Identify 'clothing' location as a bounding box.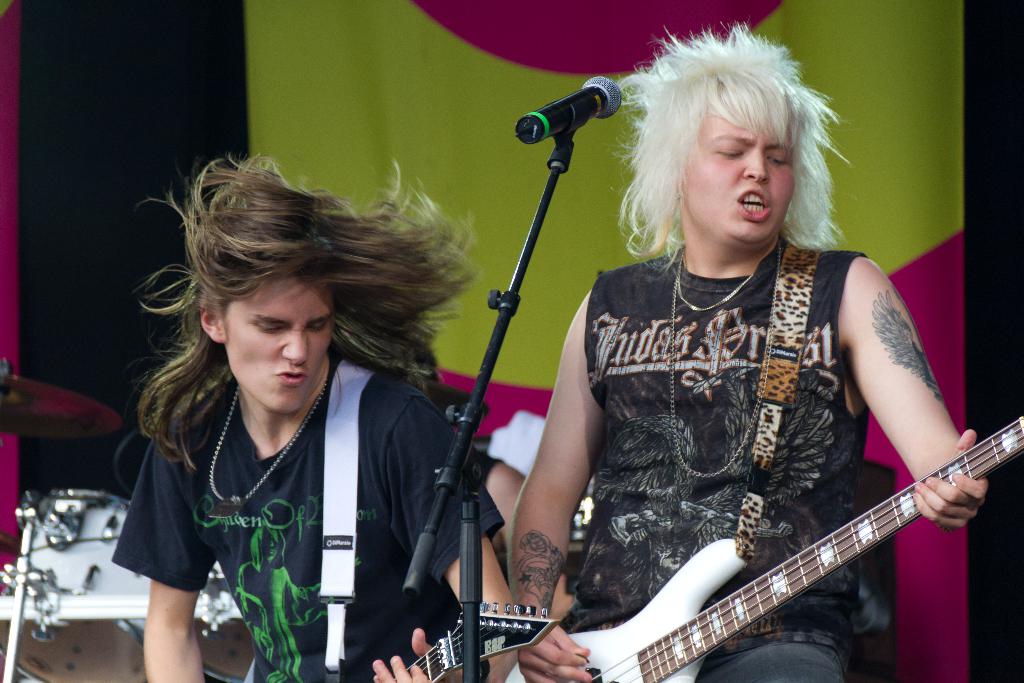
detection(113, 325, 493, 662).
